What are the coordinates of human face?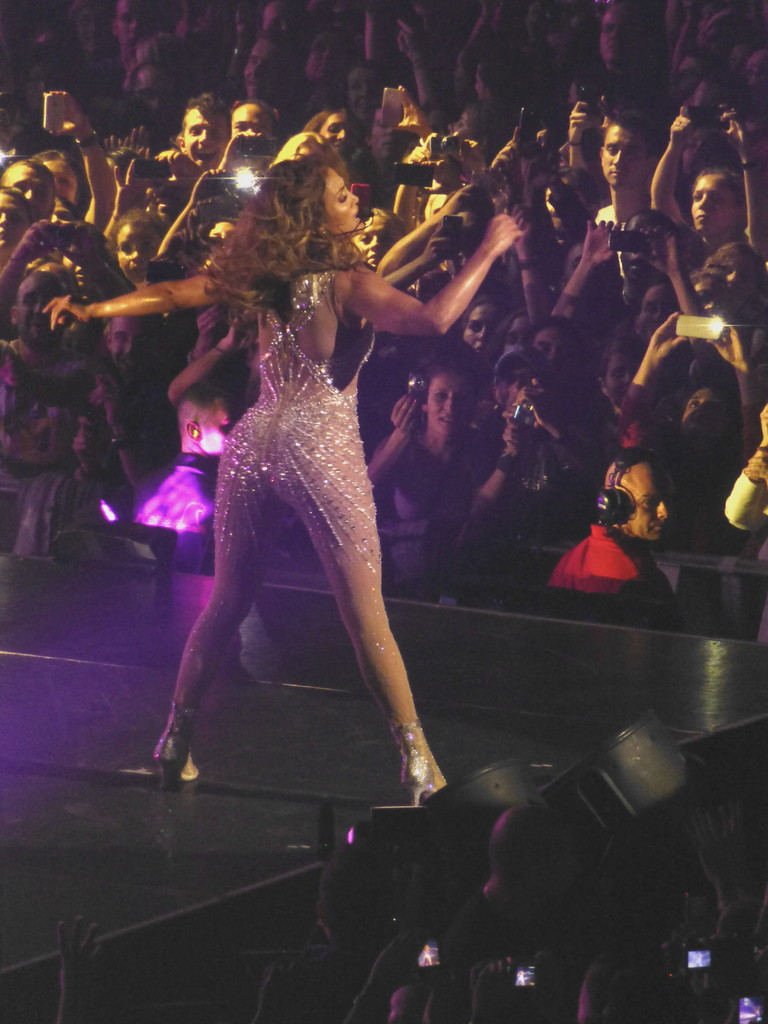
(x1=15, y1=273, x2=62, y2=346).
